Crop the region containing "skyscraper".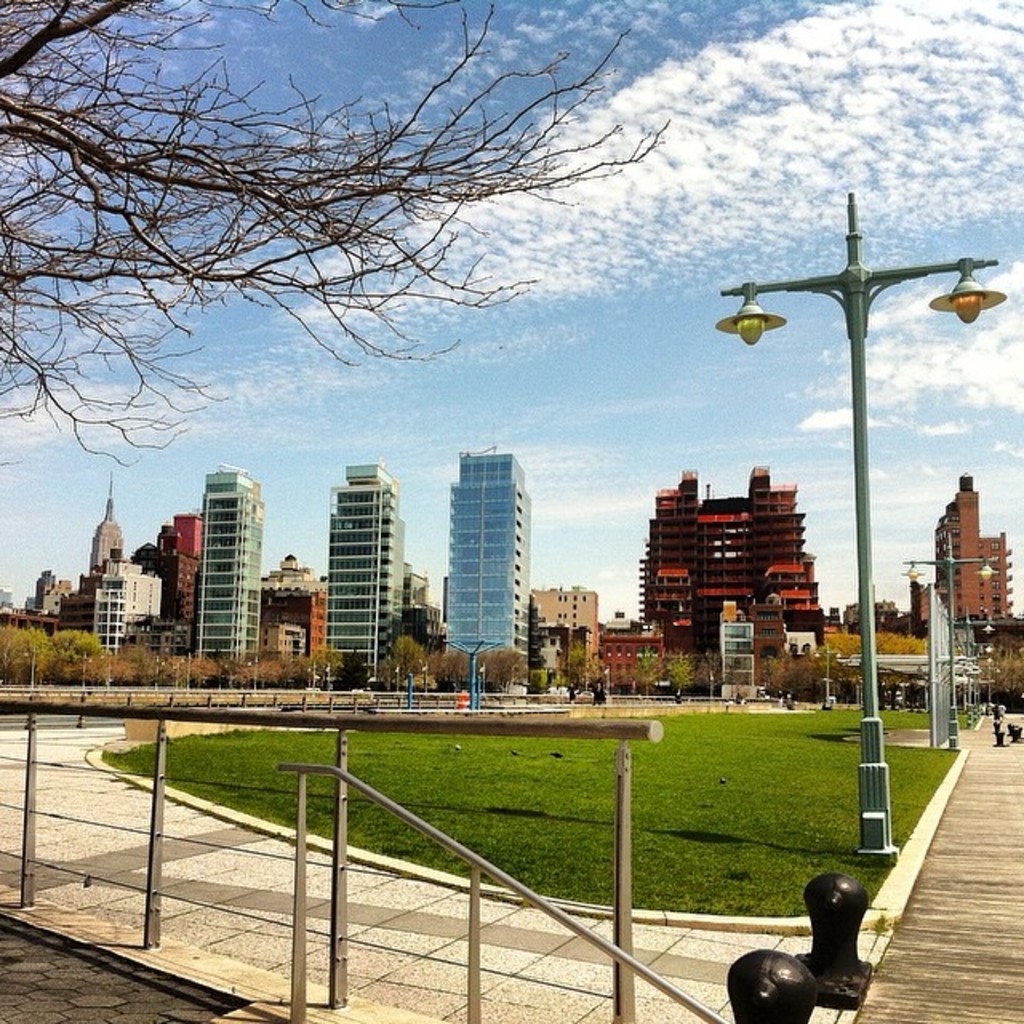
Crop region: {"left": 312, "top": 464, "right": 403, "bottom": 675}.
